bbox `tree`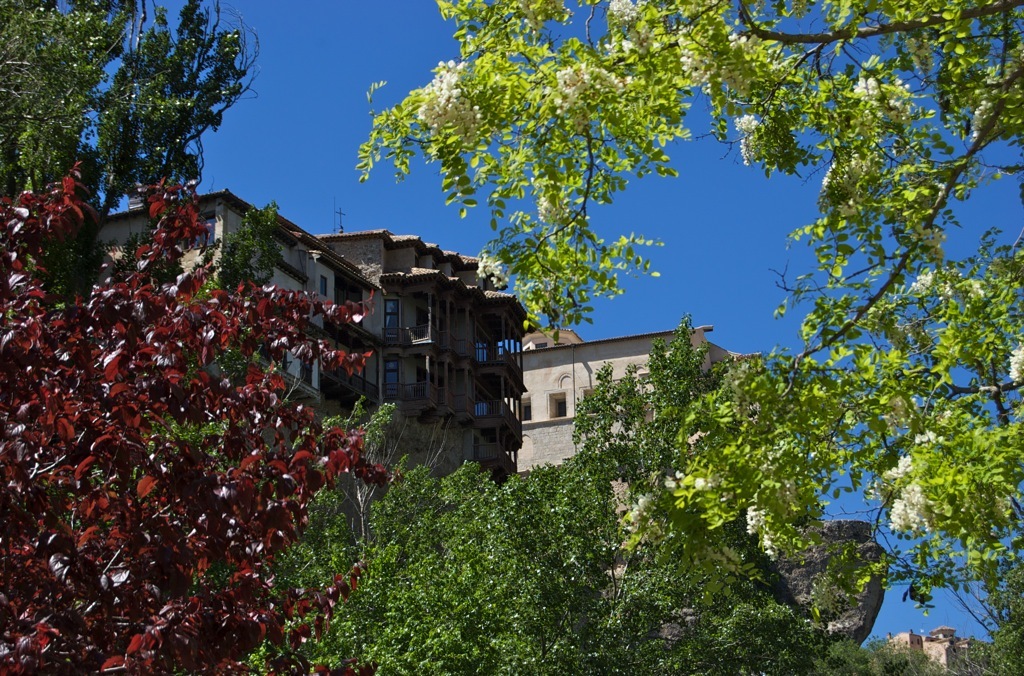
pyautogui.locateOnScreen(287, 306, 900, 675)
